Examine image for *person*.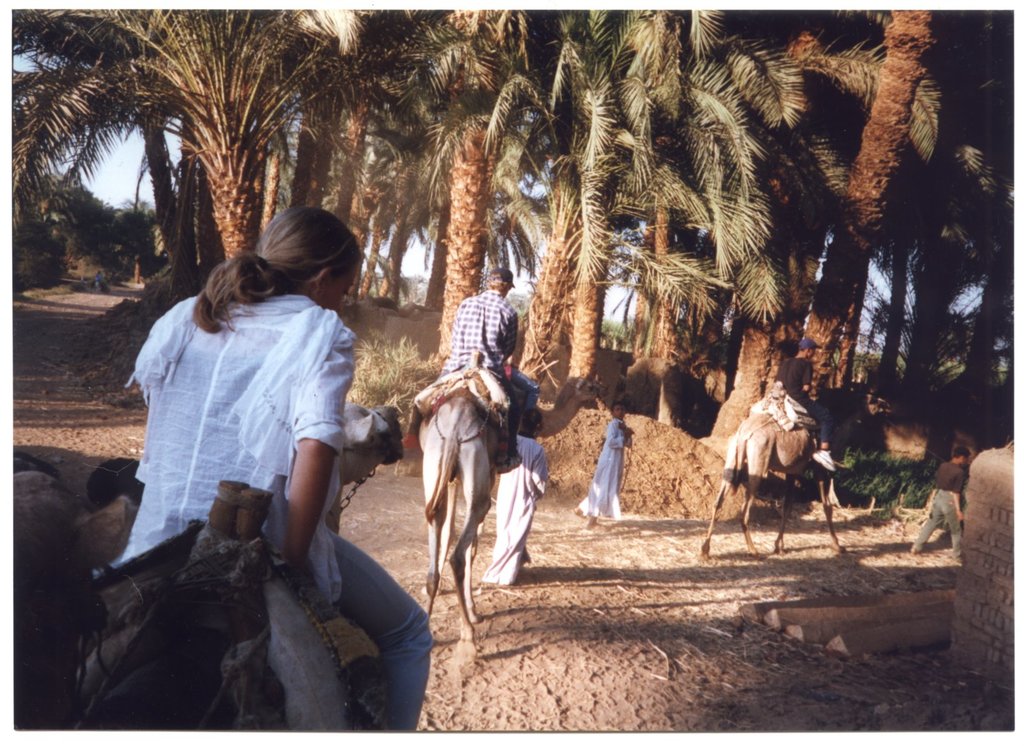
Examination result: <bbox>477, 408, 545, 584</bbox>.
